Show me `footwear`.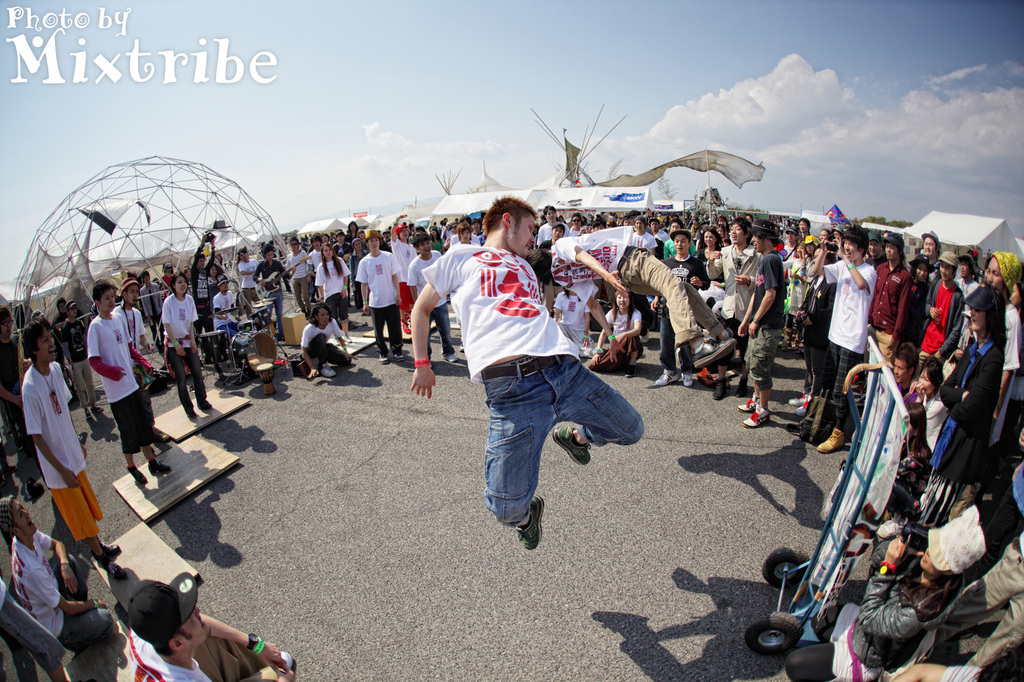
`footwear` is here: pyautogui.locateOnScreen(439, 353, 456, 361).
